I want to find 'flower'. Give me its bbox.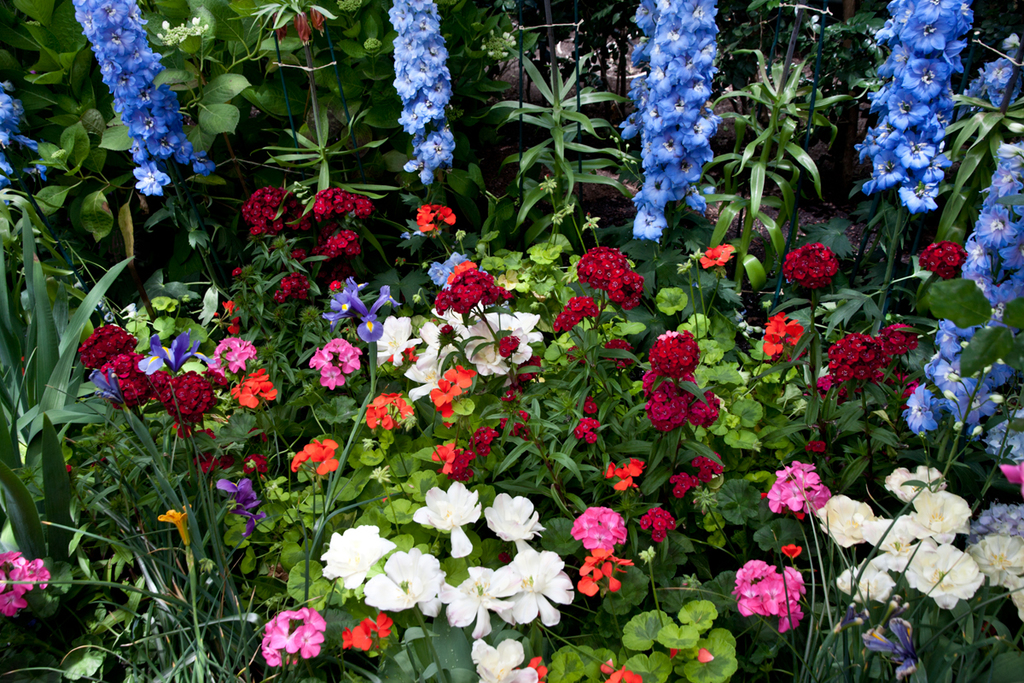
{"x1": 358, "y1": 434, "x2": 382, "y2": 450}.
